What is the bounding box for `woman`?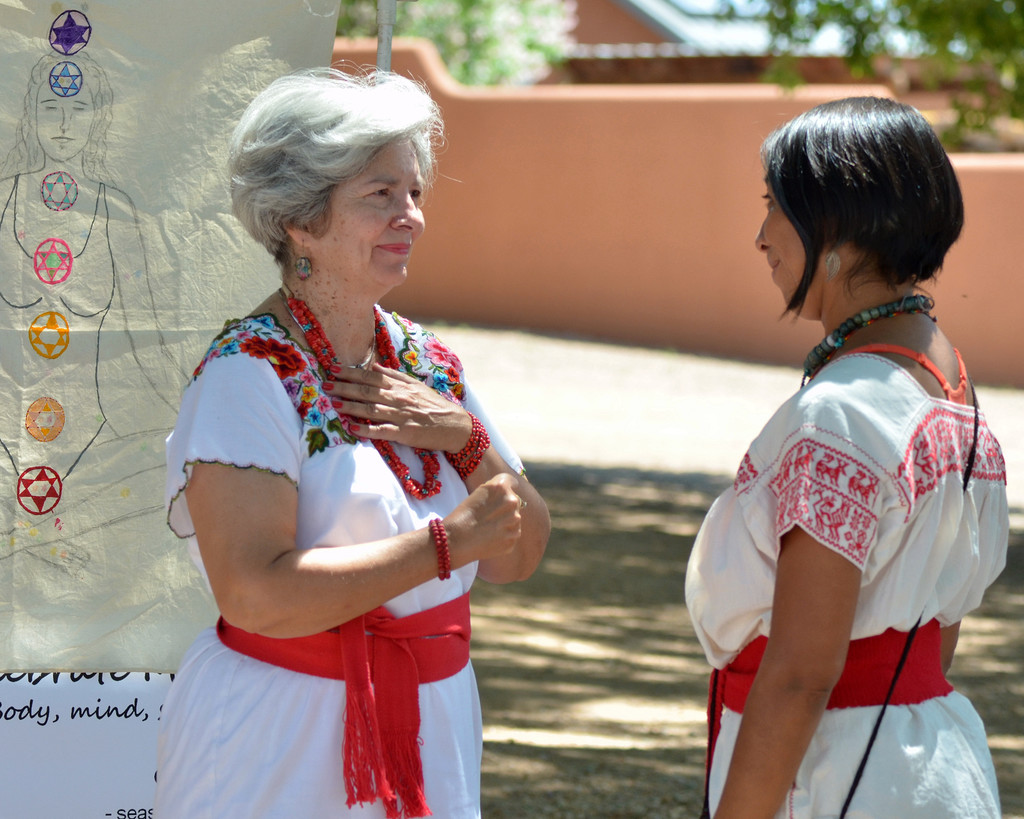
region(154, 55, 524, 818).
